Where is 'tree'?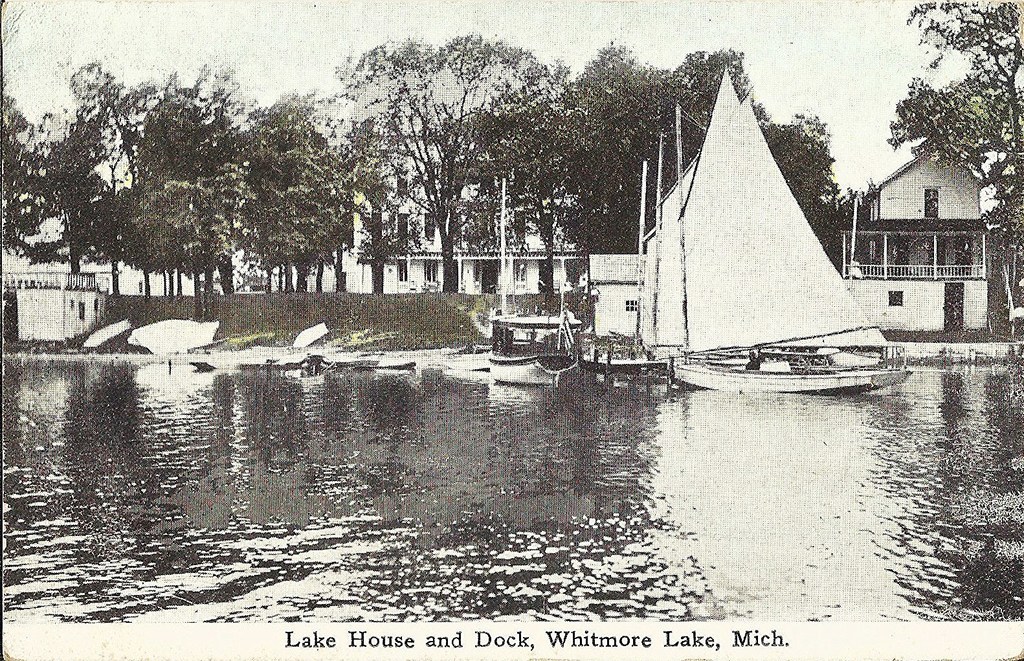
(882, 0, 1023, 250).
